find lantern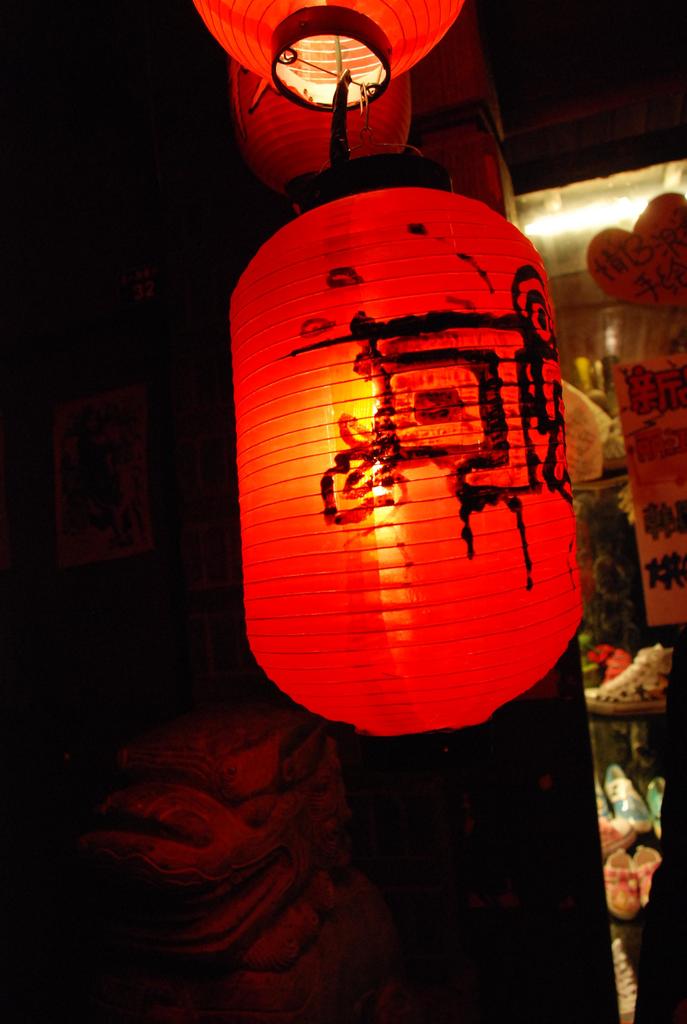
(left=222, top=70, right=411, bottom=202)
